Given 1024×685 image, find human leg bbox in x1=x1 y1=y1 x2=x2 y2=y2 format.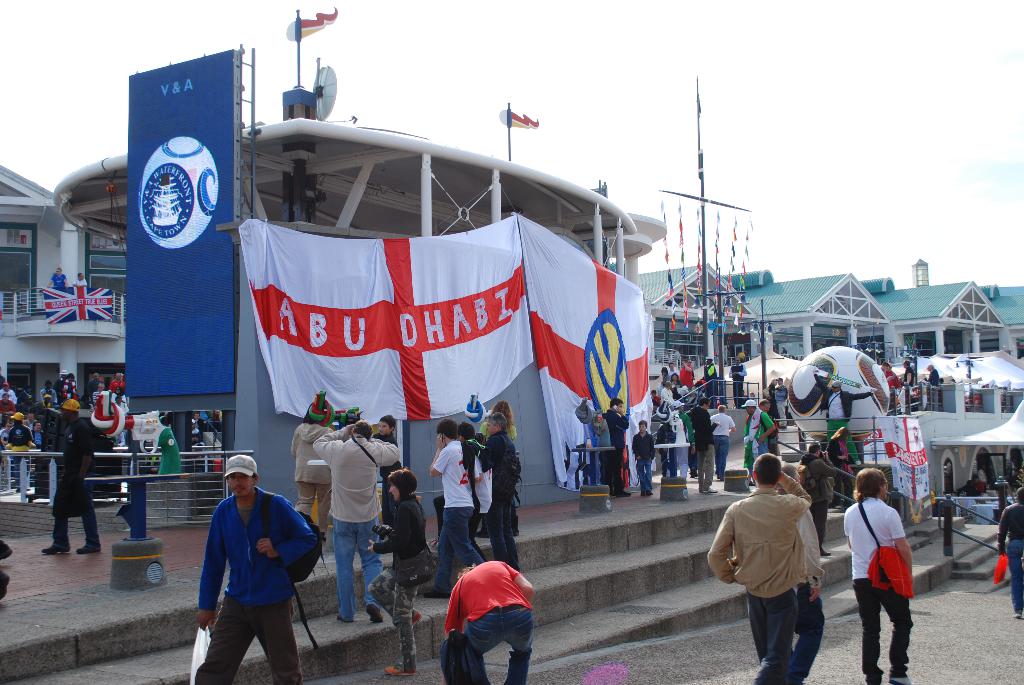
x1=364 y1=563 x2=423 y2=673.
